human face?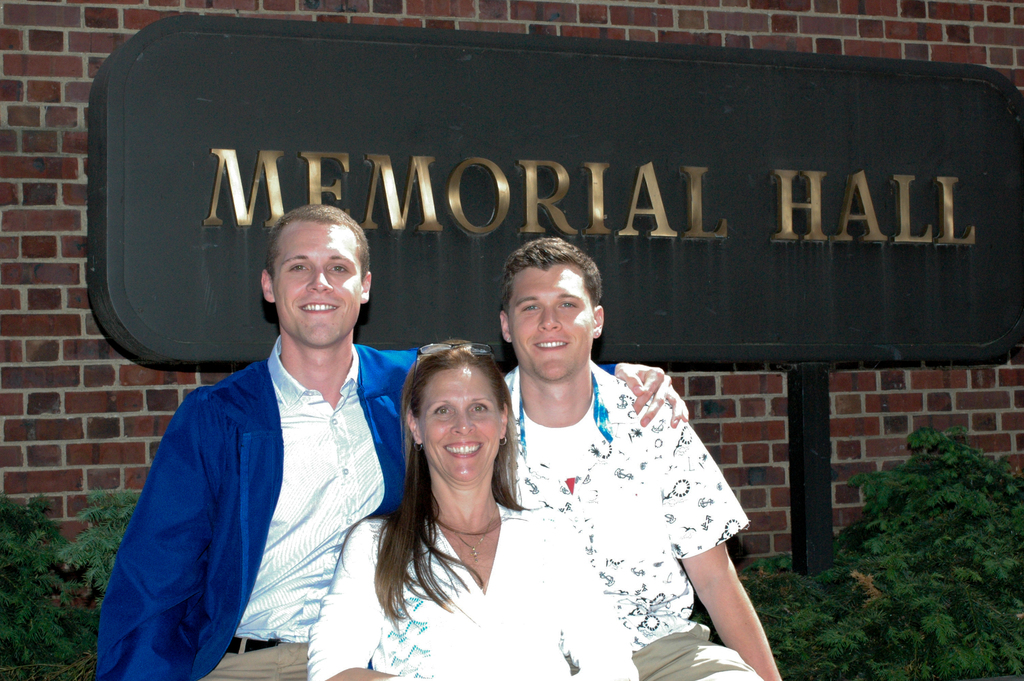
271, 224, 362, 340
